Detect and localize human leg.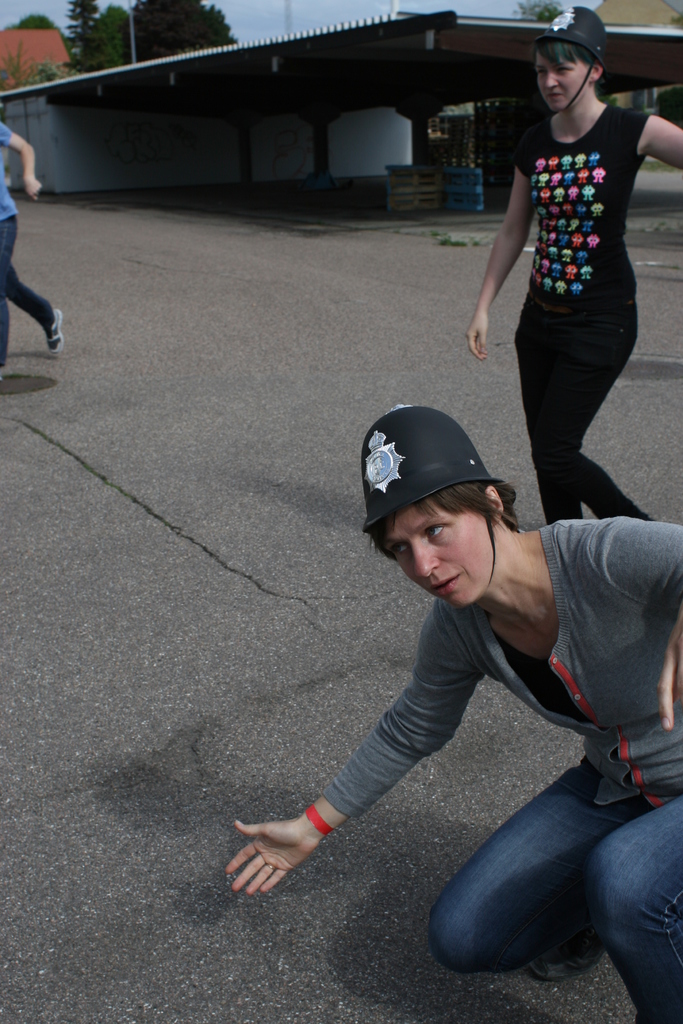
Localized at 0, 216, 66, 353.
